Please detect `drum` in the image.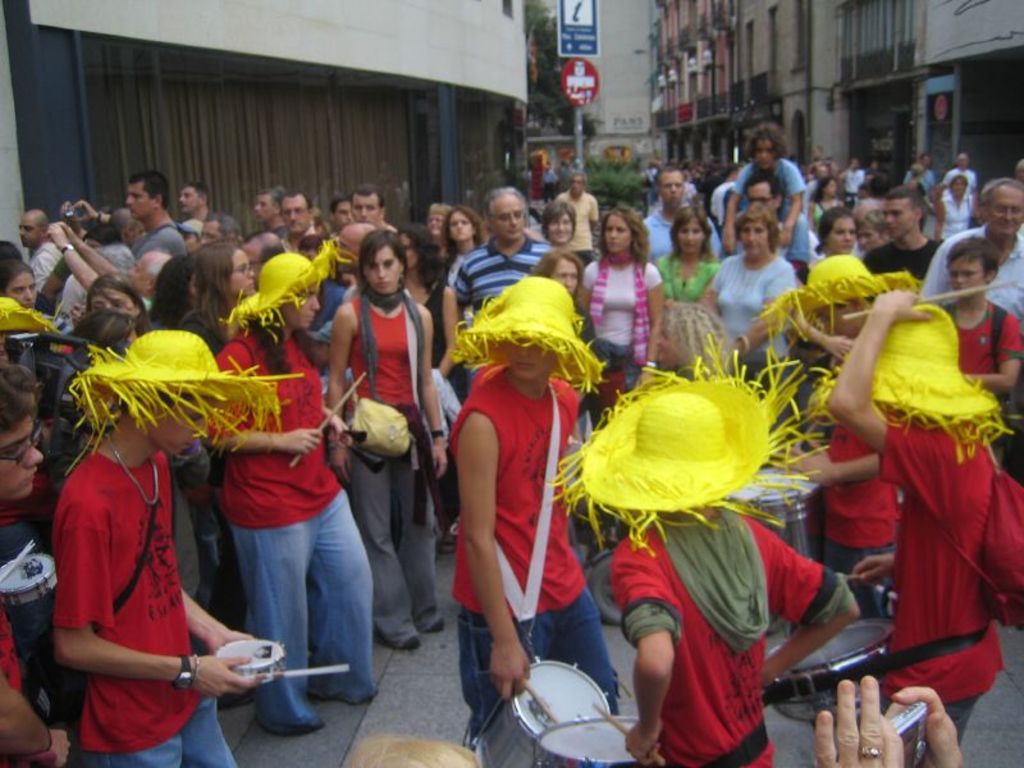
bbox=[0, 553, 55, 605].
